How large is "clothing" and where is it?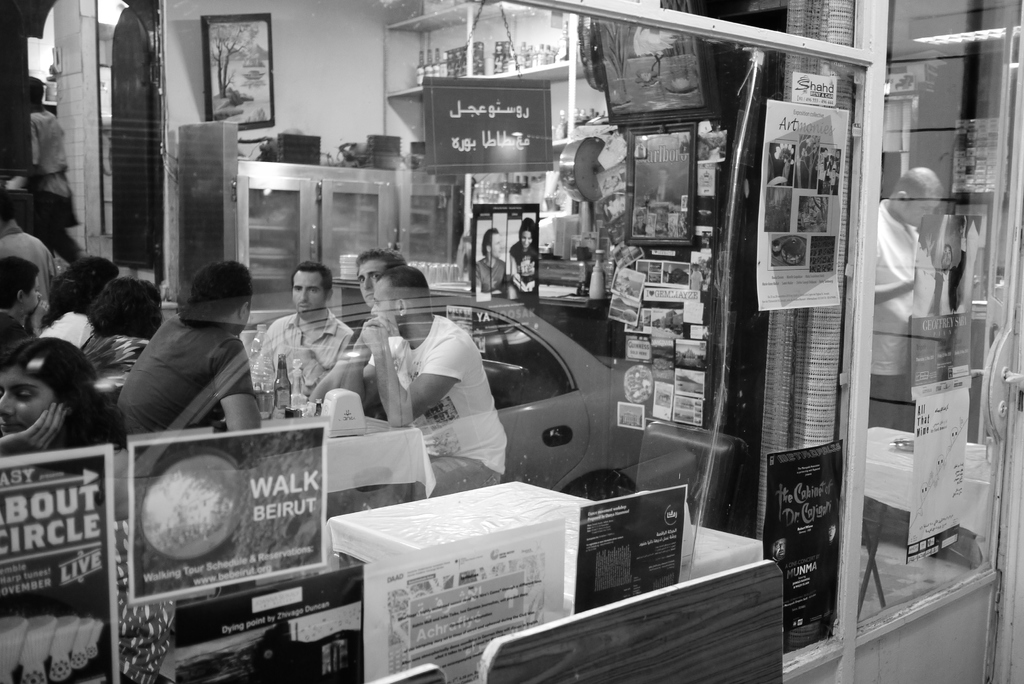
Bounding box: {"x1": 0, "y1": 225, "x2": 51, "y2": 305}.
